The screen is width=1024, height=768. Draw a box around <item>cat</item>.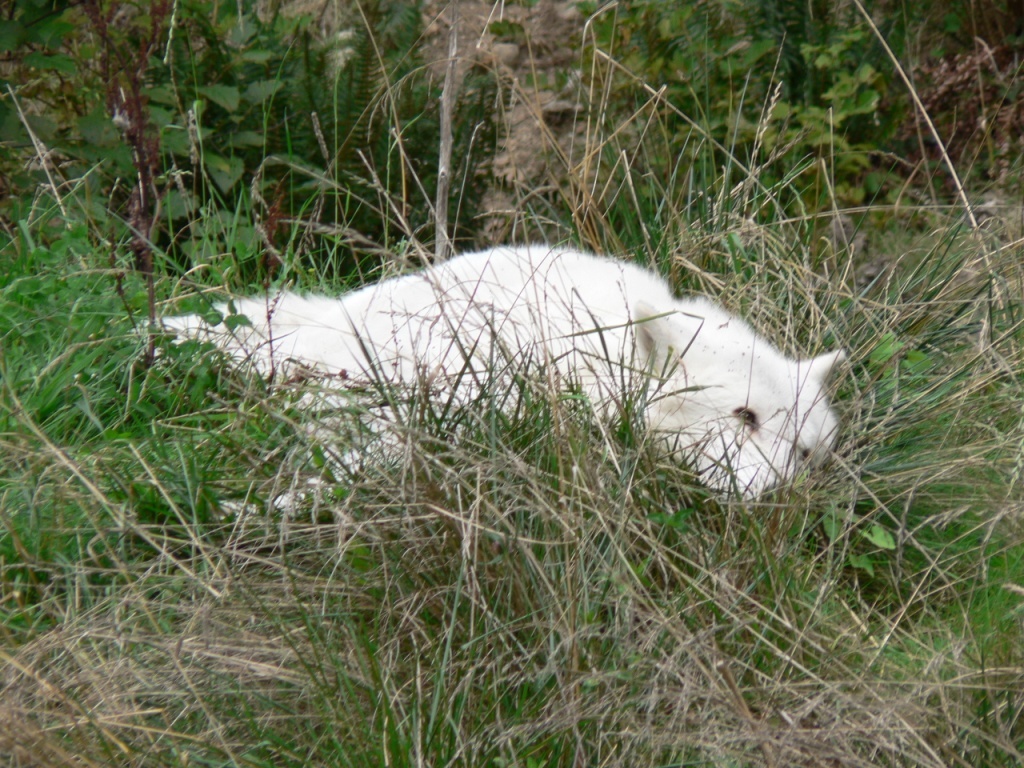
{"x1": 124, "y1": 235, "x2": 848, "y2": 534}.
